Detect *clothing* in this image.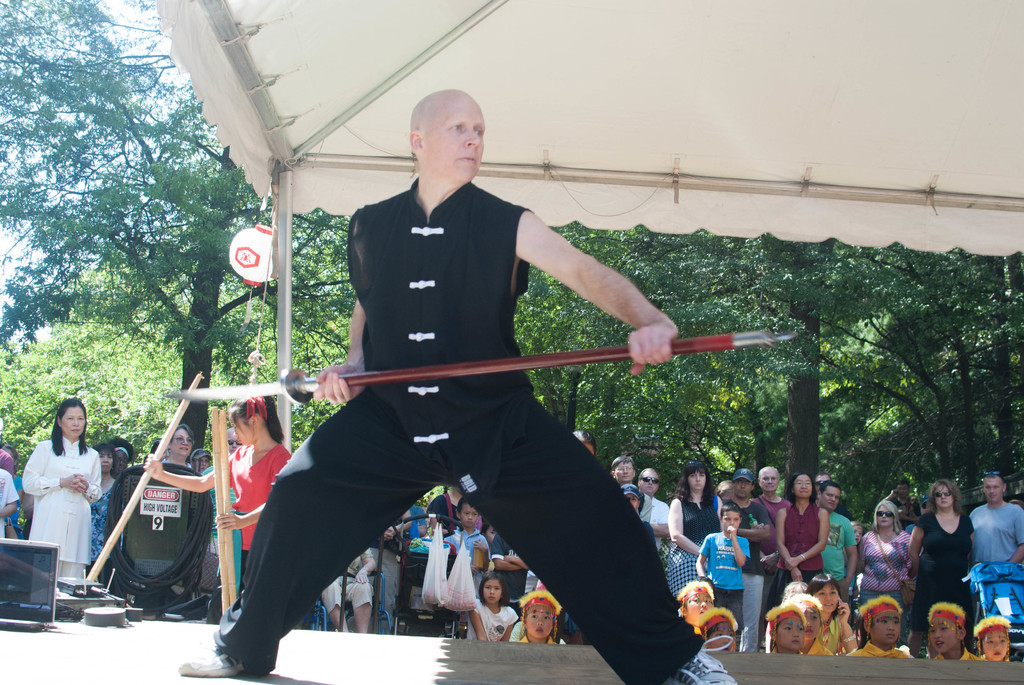
Detection: x1=859 y1=531 x2=908 y2=615.
